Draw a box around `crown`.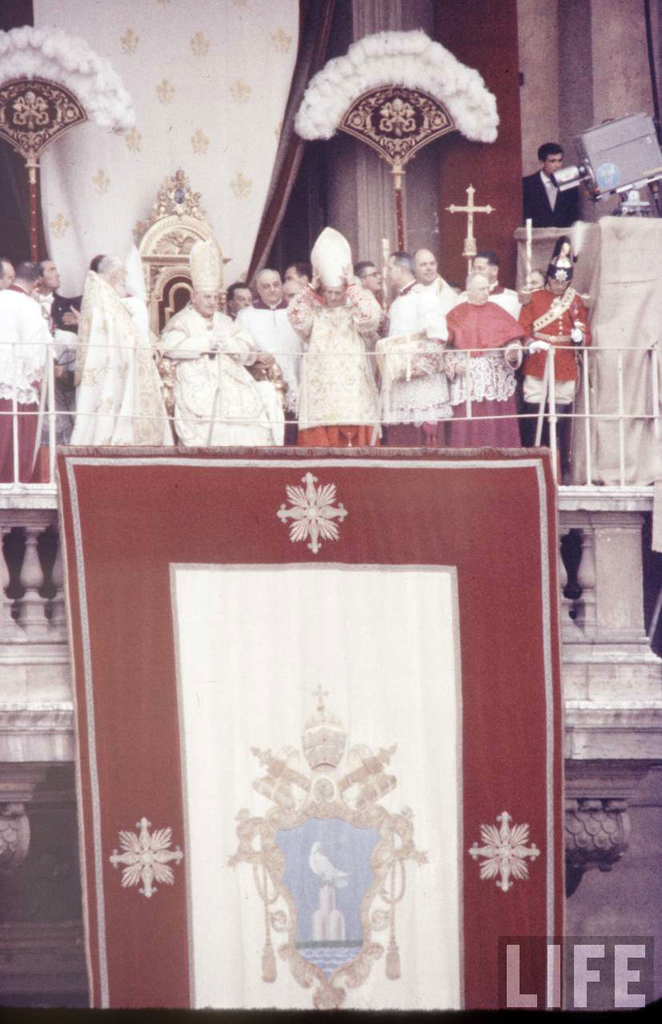
crop(308, 226, 354, 282).
